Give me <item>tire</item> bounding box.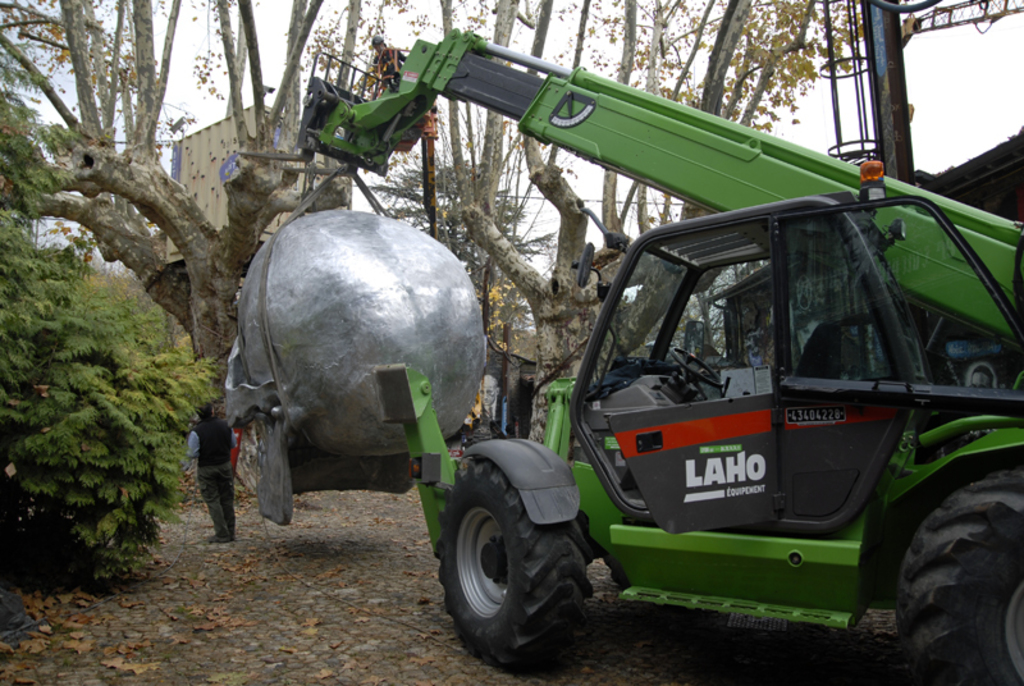
region(599, 550, 626, 600).
